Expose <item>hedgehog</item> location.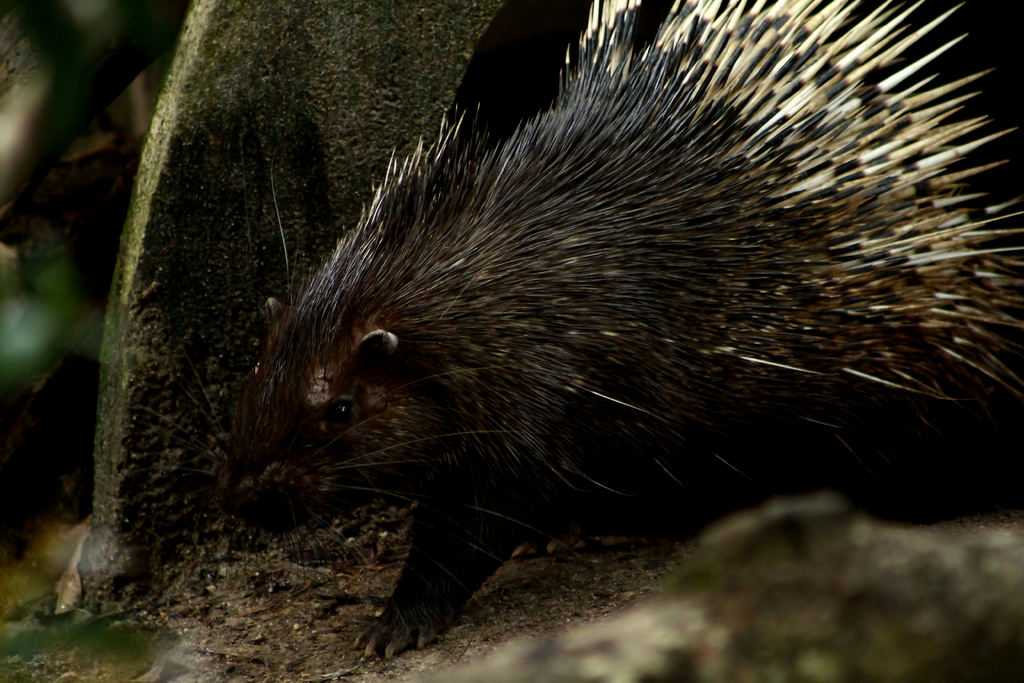
Exposed at box(136, 0, 1023, 660).
